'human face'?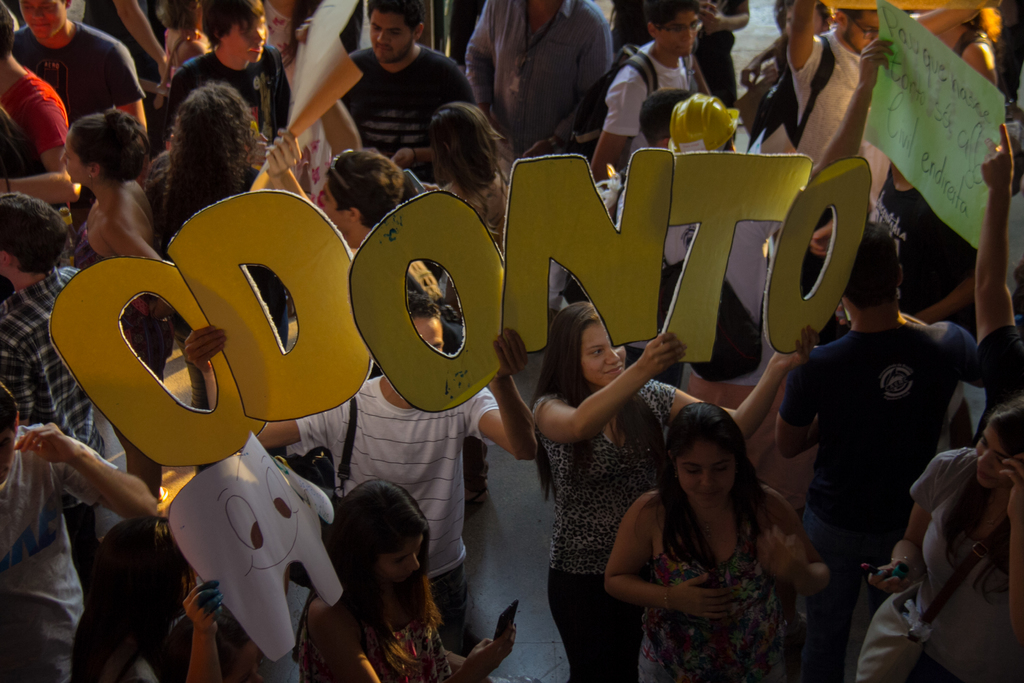
[x1=56, y1=126, x2=89, y2=186]
